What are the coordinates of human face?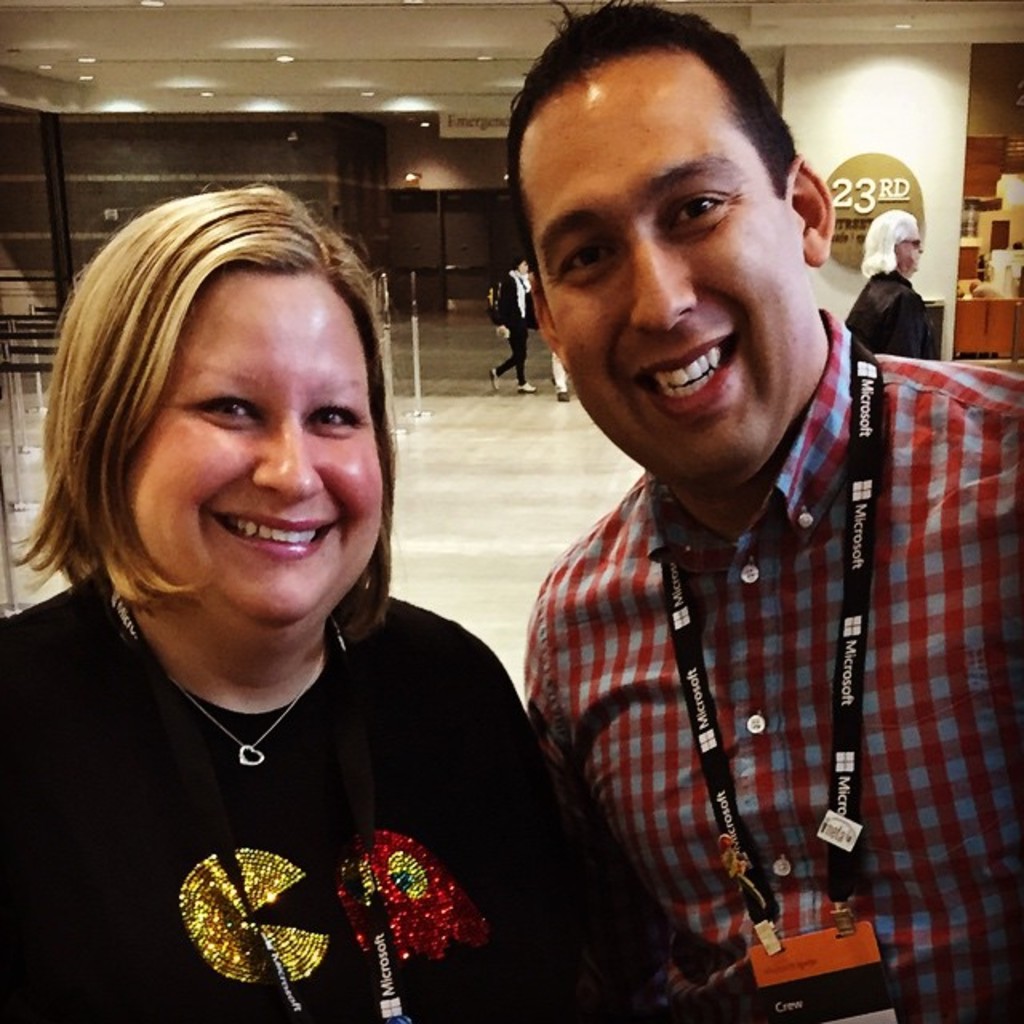
bbox=(520, 50, 802, 490).
